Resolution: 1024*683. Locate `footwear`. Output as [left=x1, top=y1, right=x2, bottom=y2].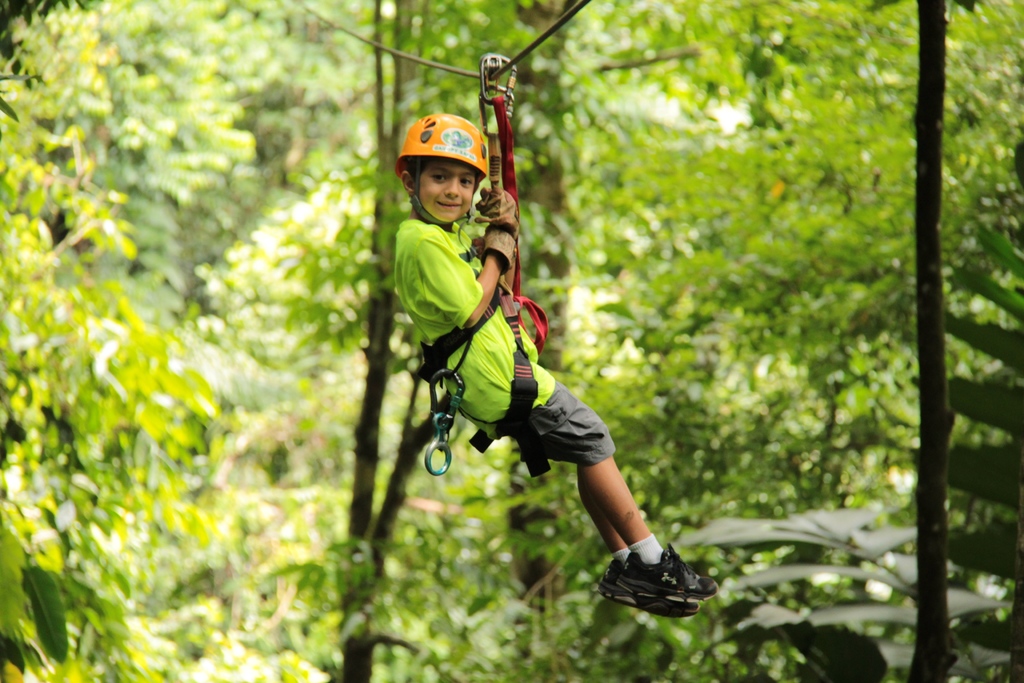
[left=597, top=559, right=703, bottom=620].
